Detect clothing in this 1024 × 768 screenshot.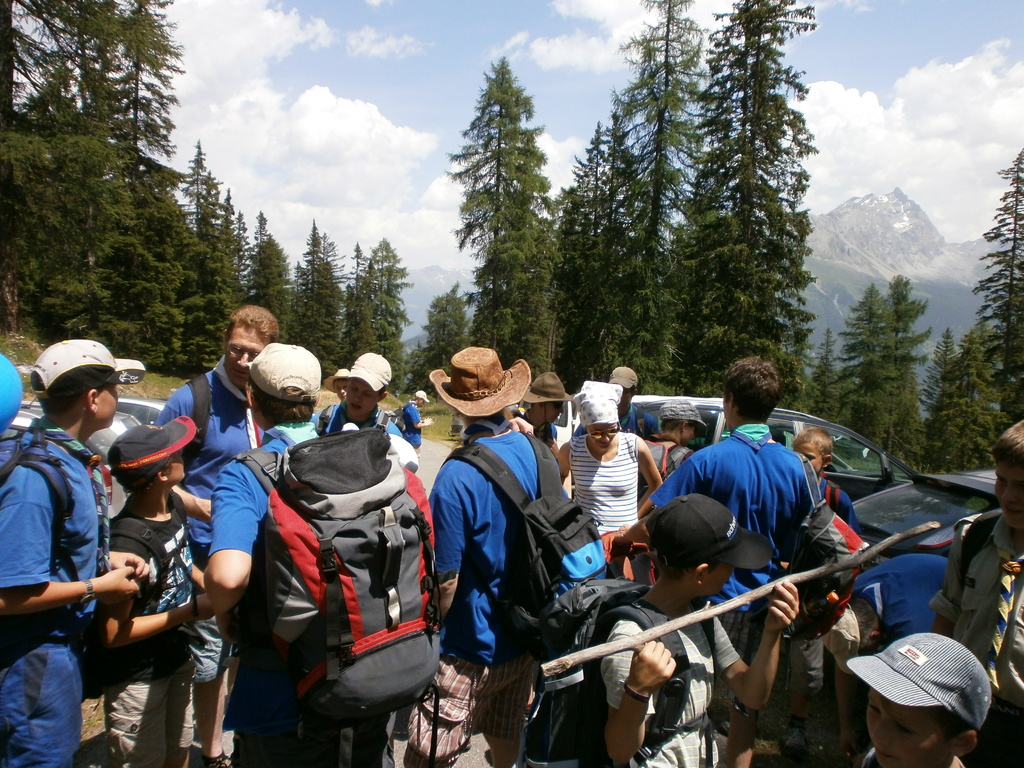
Detection: Rect(577, 383, 625, 426).
